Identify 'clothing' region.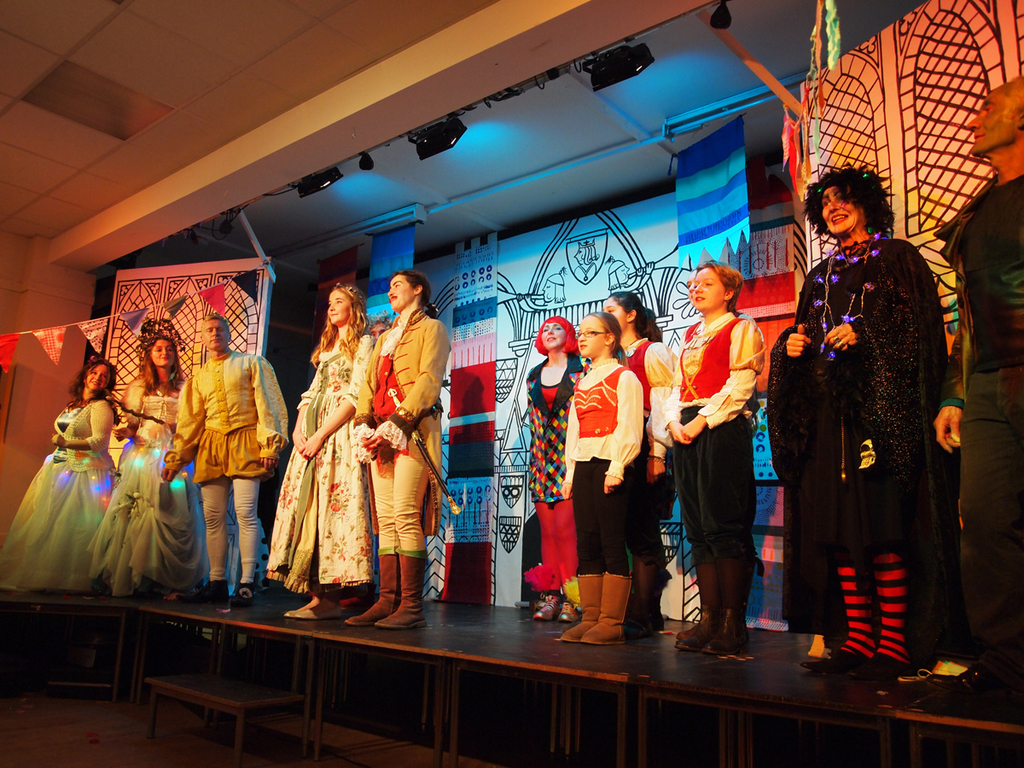
Region: locate(934, 173, 1023, 655).
